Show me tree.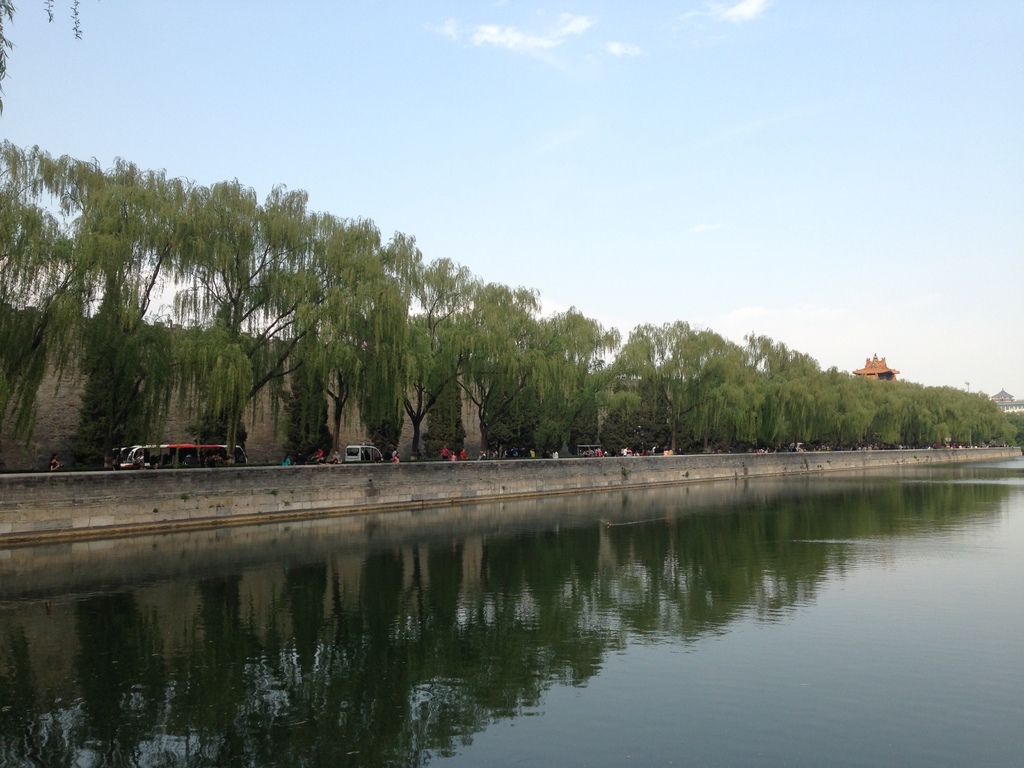
tree is here: 552,306,625,440.
